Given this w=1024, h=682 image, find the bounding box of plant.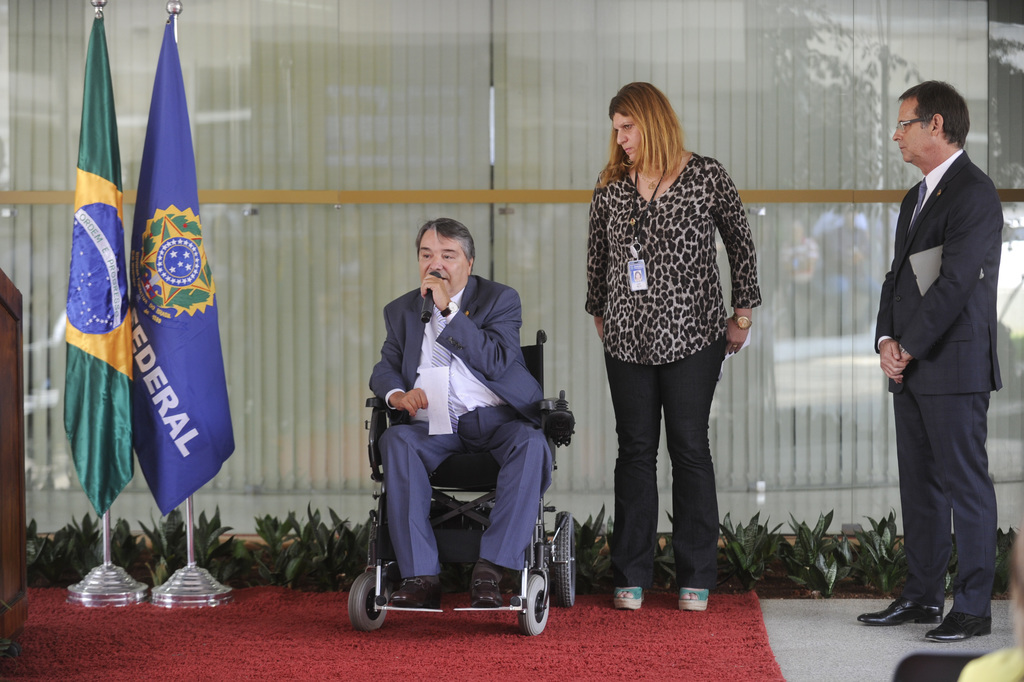
[283, 493, 333, 590].
